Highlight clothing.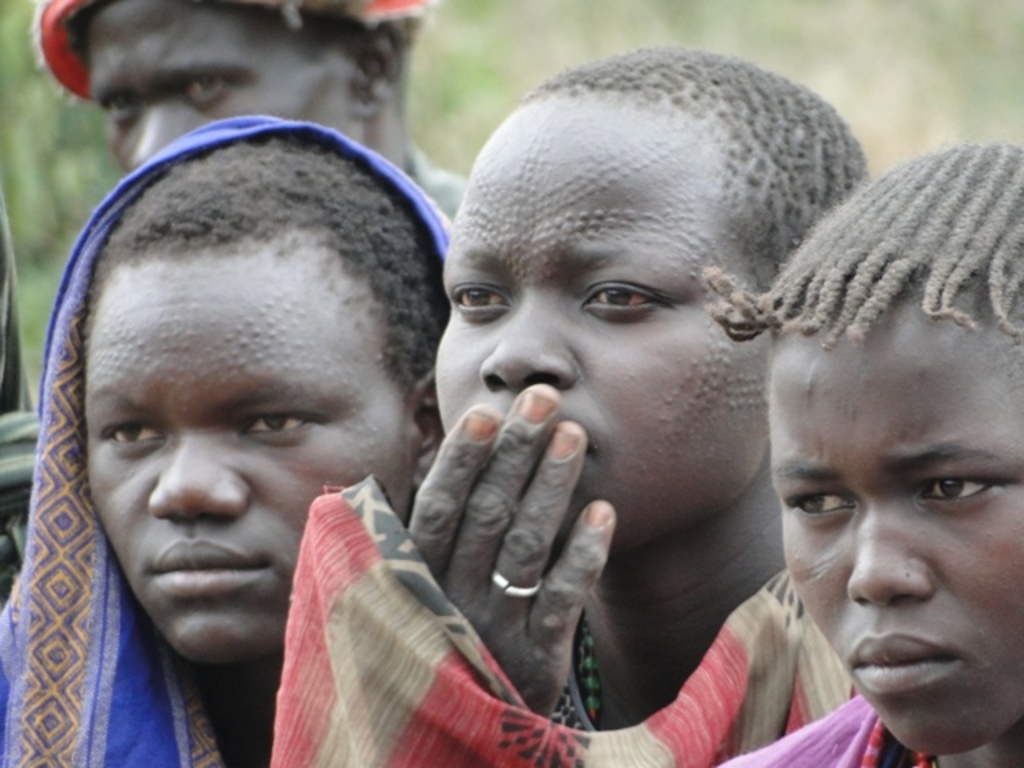
Highlighted region: bbox(272, 472, 858, 766).
